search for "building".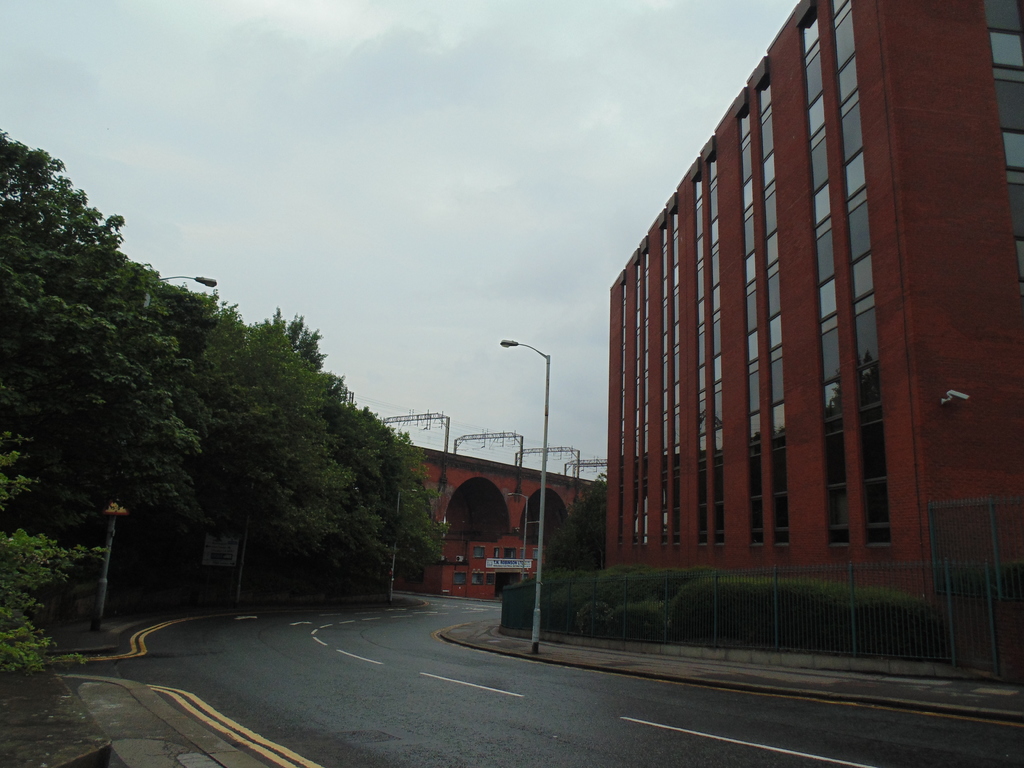
Found at l=442, t=524, r=548, b=598.
